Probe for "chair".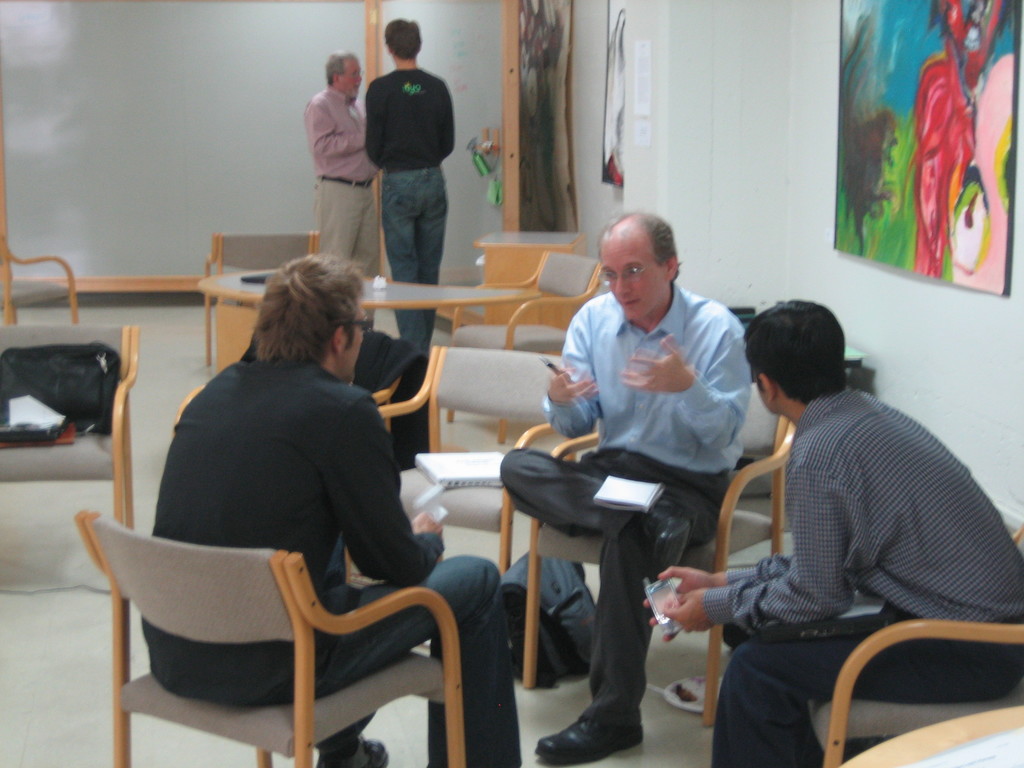
Probe result: select_region(175, 331, 397, 428).
